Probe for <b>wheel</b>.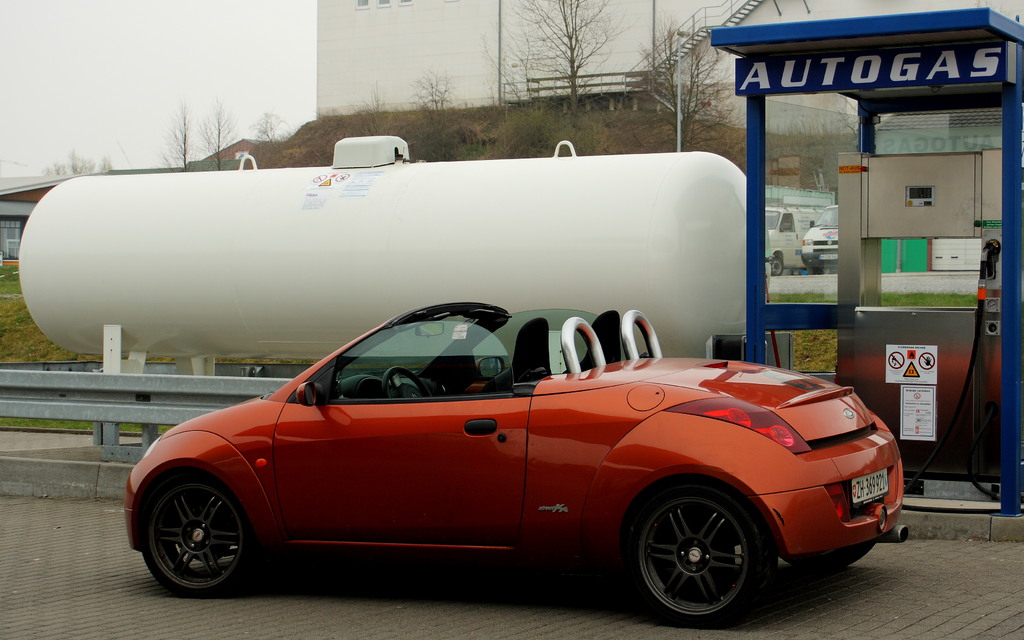
Probe result: (811,271,822,277).
